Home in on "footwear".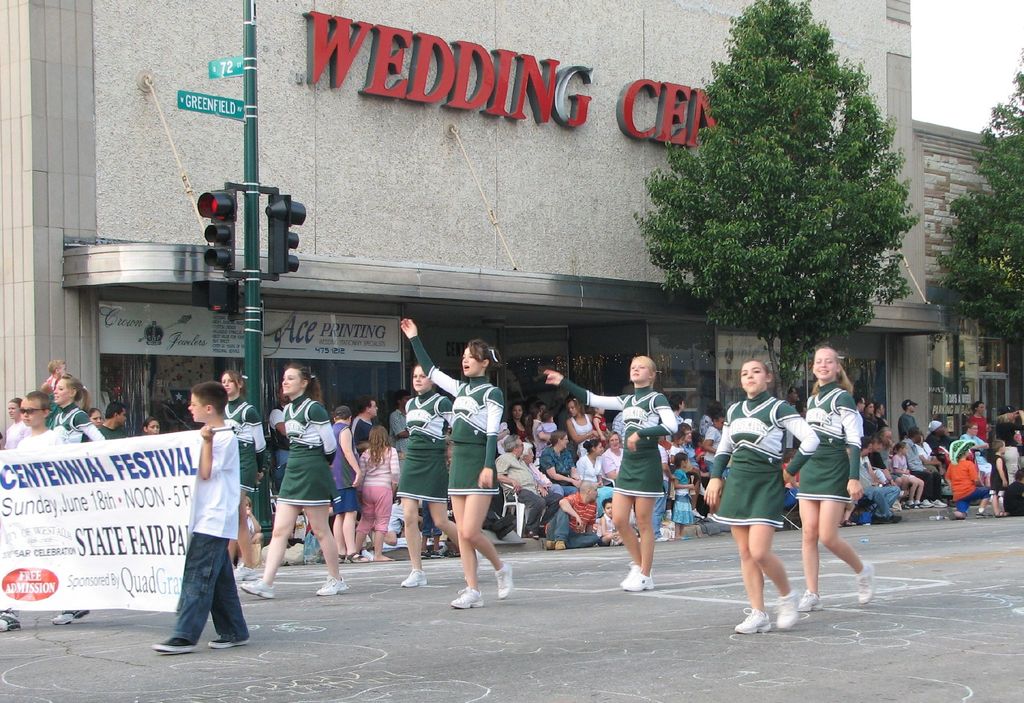
Homed in at <box>777,593,801,627</box>.
